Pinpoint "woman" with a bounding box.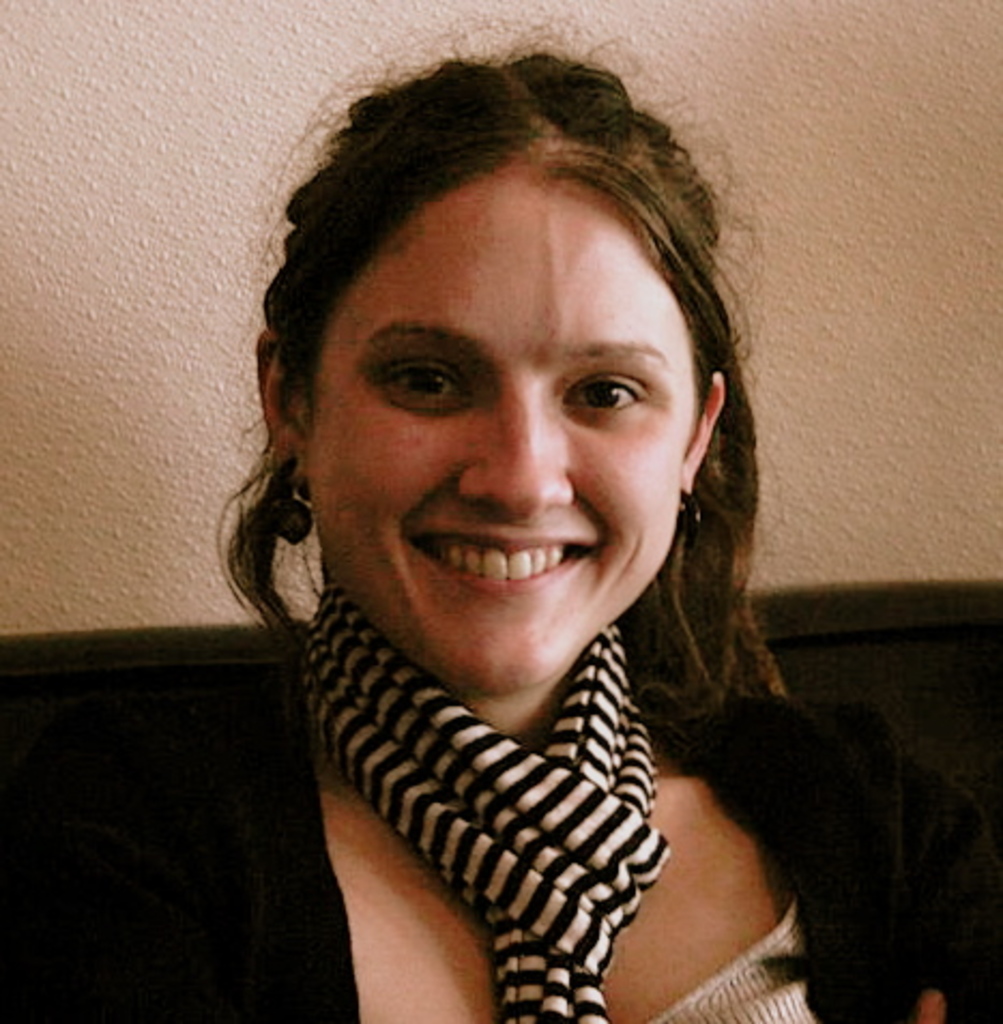
box=[2, 19, 1001, 1022].
